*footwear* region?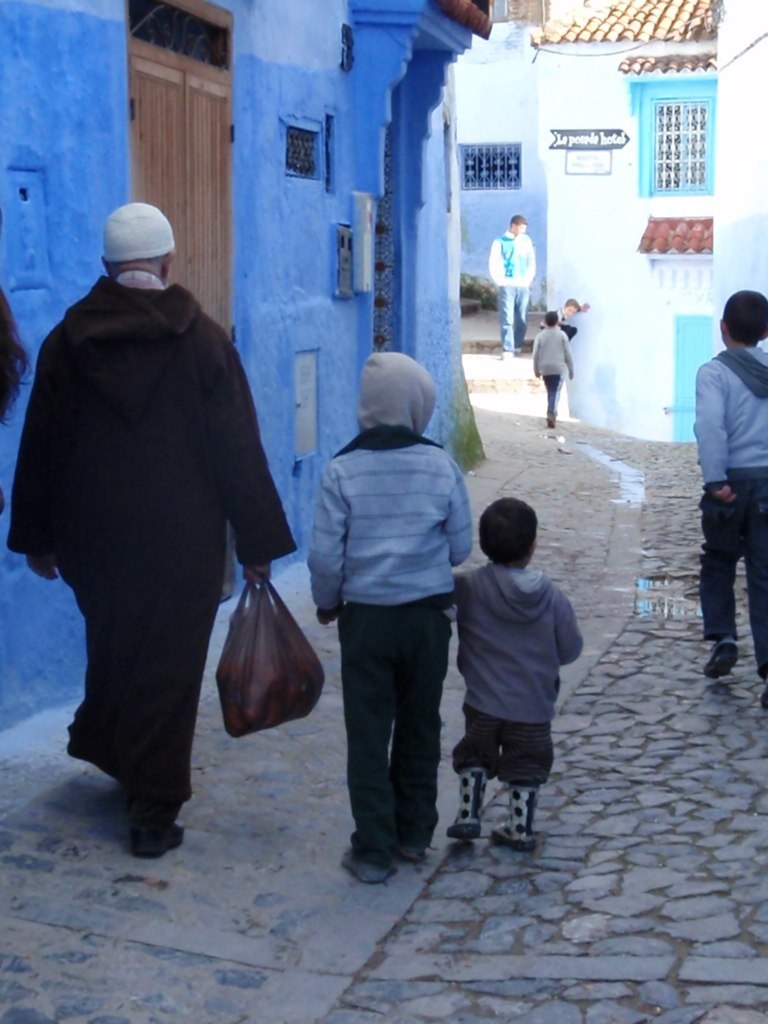
760,682,767,714
